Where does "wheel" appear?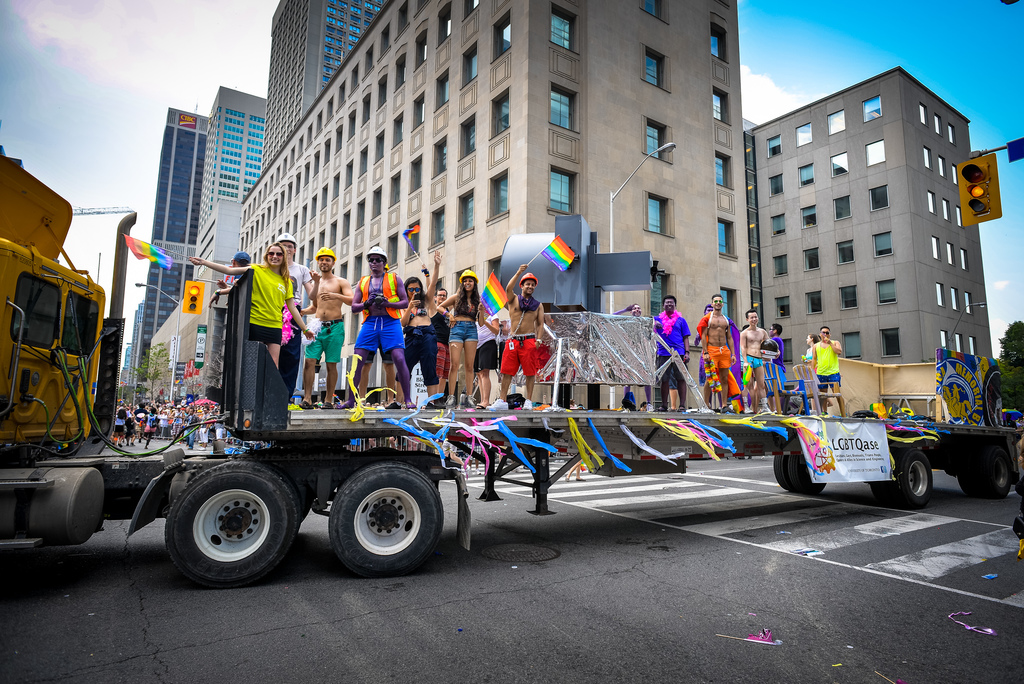
Appears at 770:452:792:497.
